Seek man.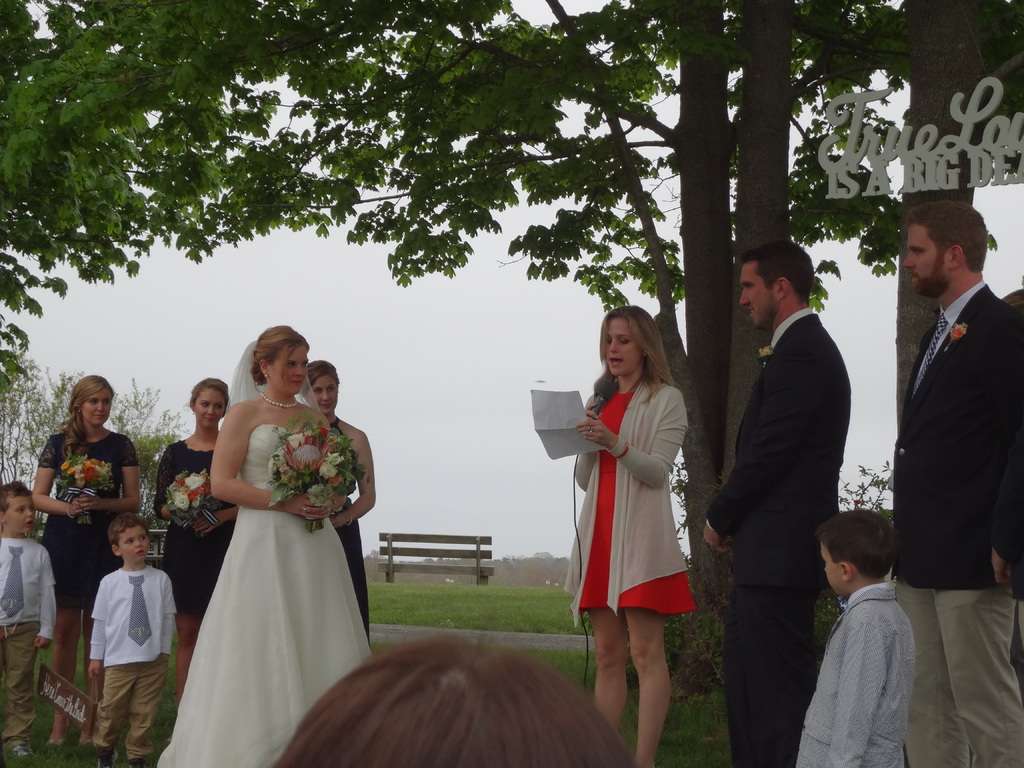
<region>896, 198, 1023, 767</region>.
